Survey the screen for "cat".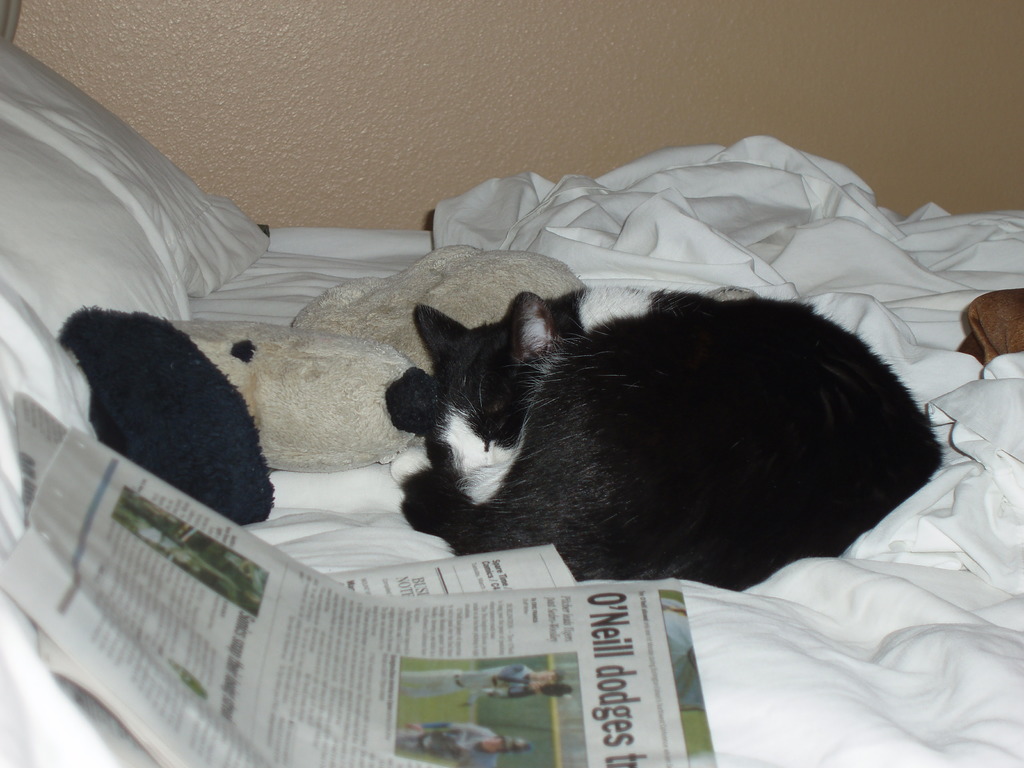
Survey found: detection(392, 284, 943, 594).
